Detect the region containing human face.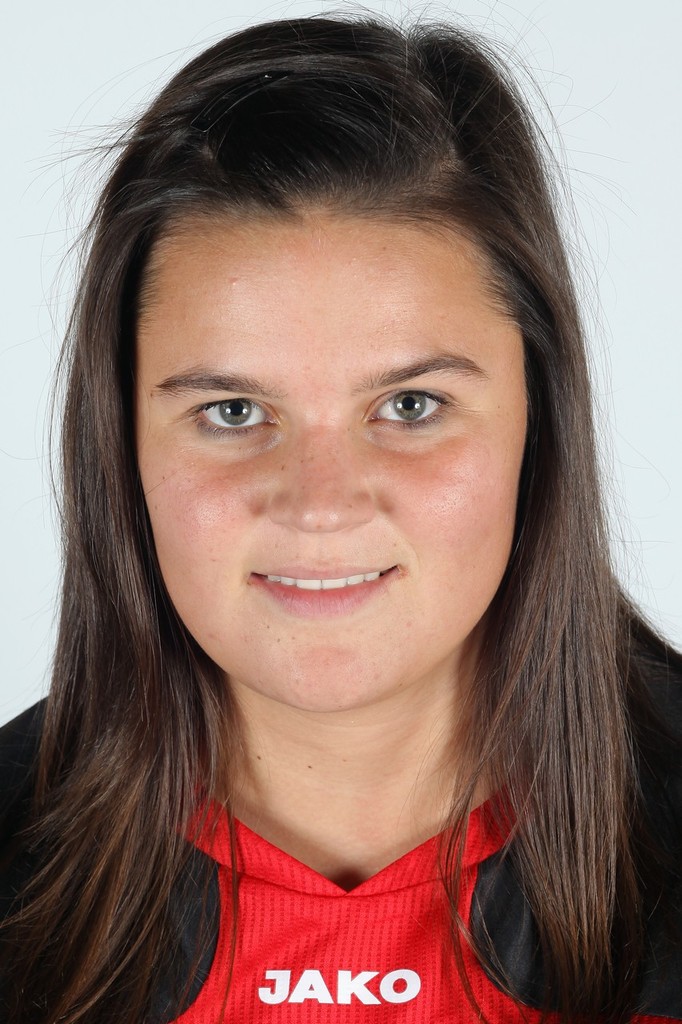
left=135, top=202, right=529, bottom=711.
